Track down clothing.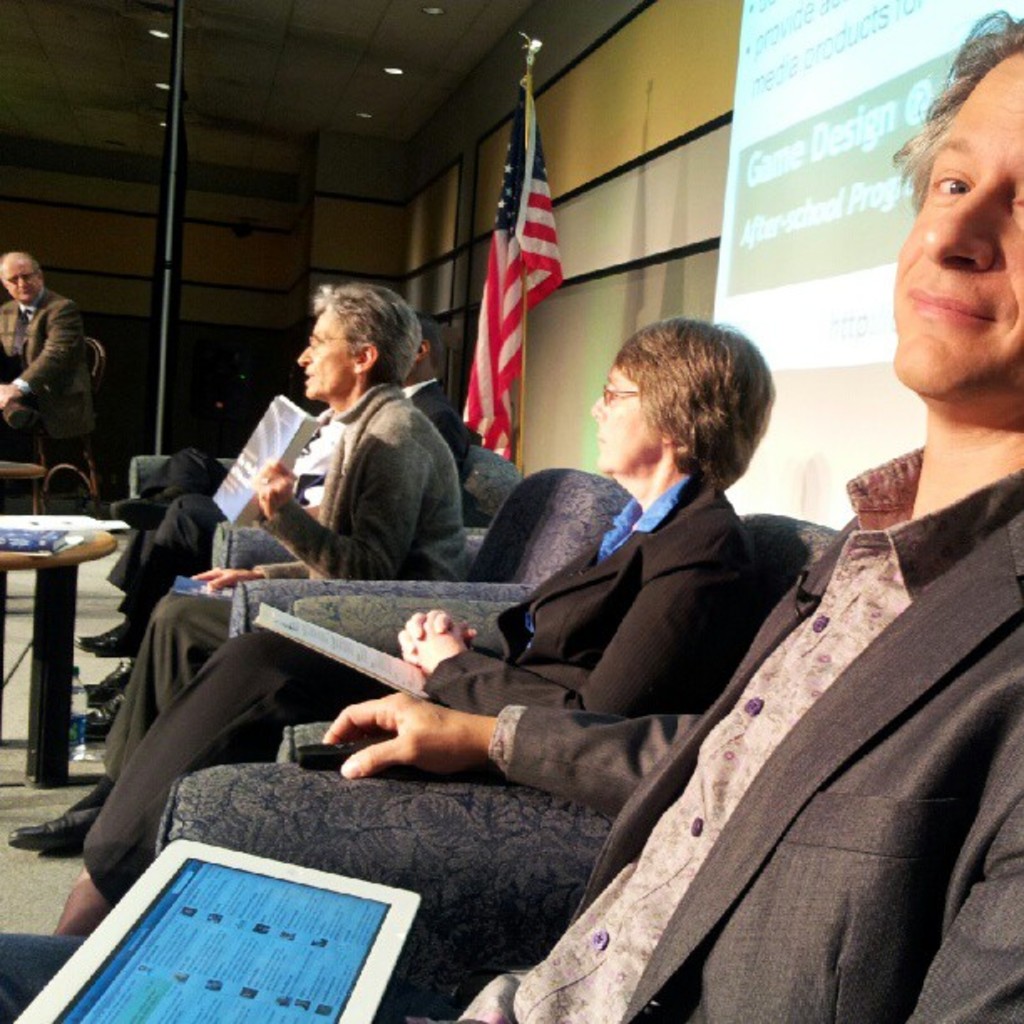
Tracked to pyautogui.locateOnScreen(500, 497, 1022, 1022).
